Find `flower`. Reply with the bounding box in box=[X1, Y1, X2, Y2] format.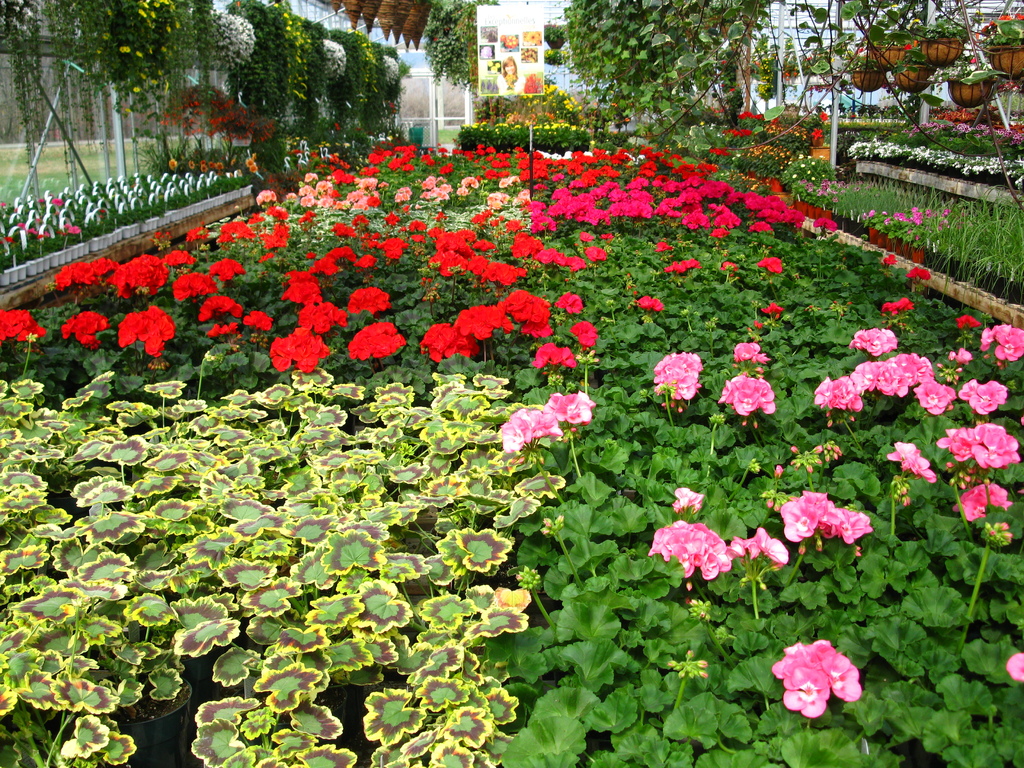
box=[781, 488, 873, 540].
